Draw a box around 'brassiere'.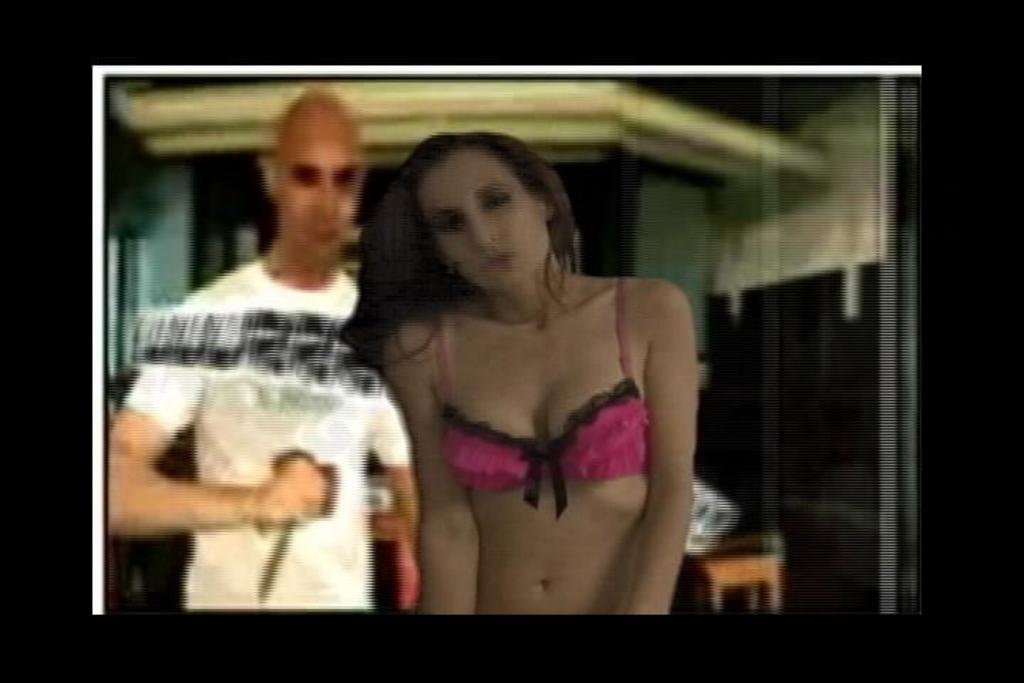
{"left": 427, "top": 273, "right": 671, "bottom": 501}.
